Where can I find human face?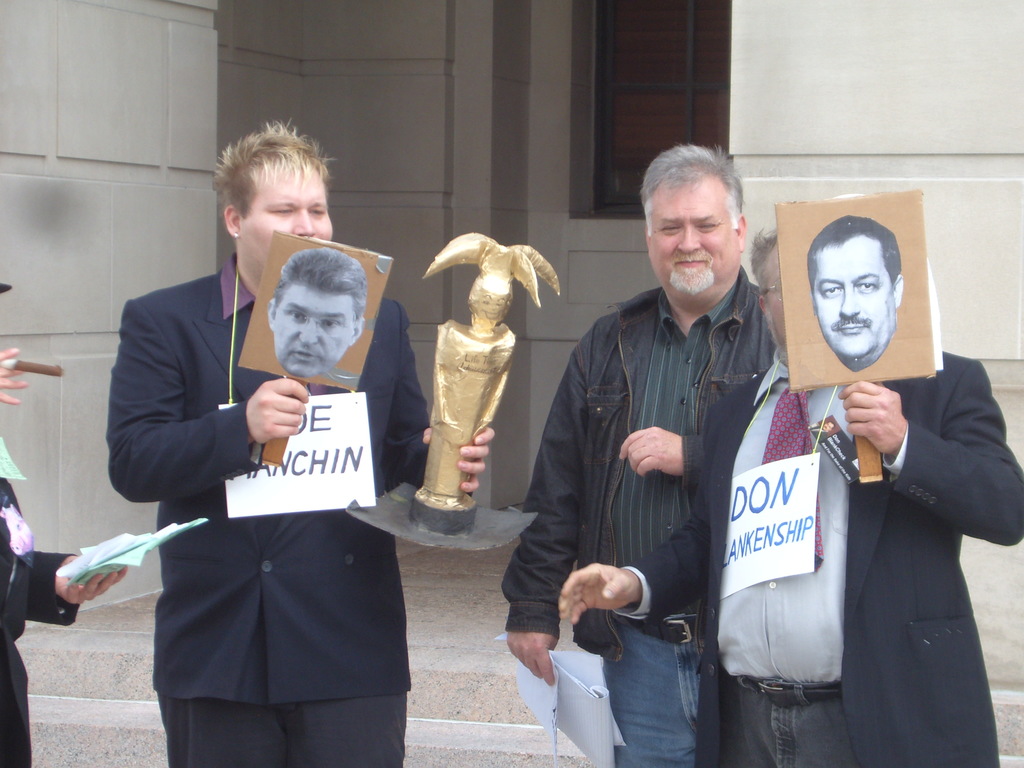
You can find it at <region>645, 174, 737, 300</region>.
